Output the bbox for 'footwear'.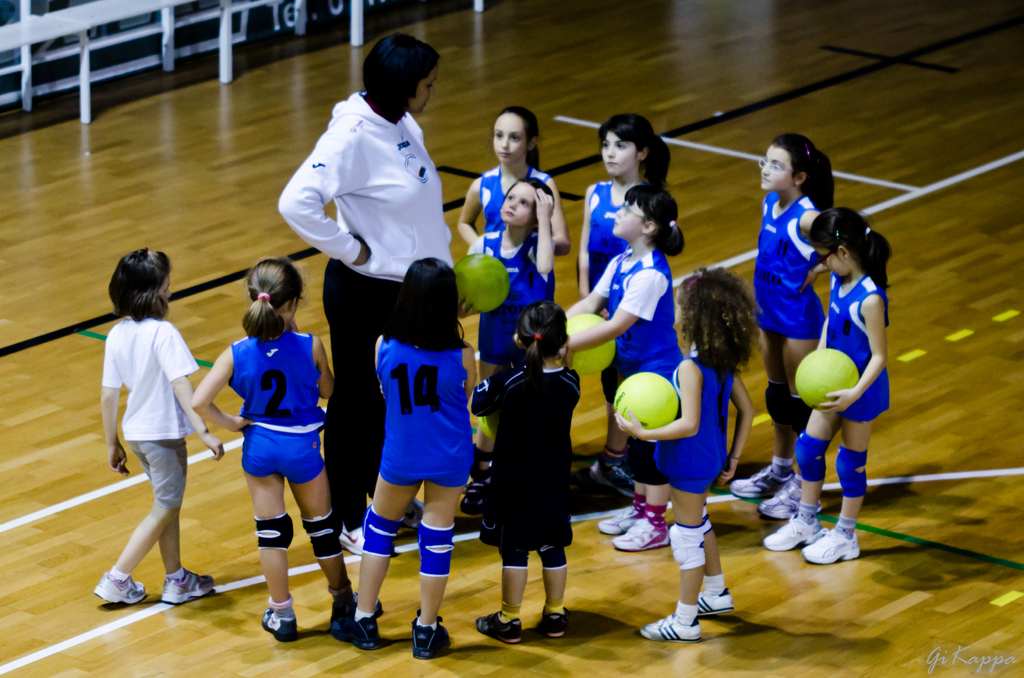
(x1=561, y1=455, x2=611, y2=499).
